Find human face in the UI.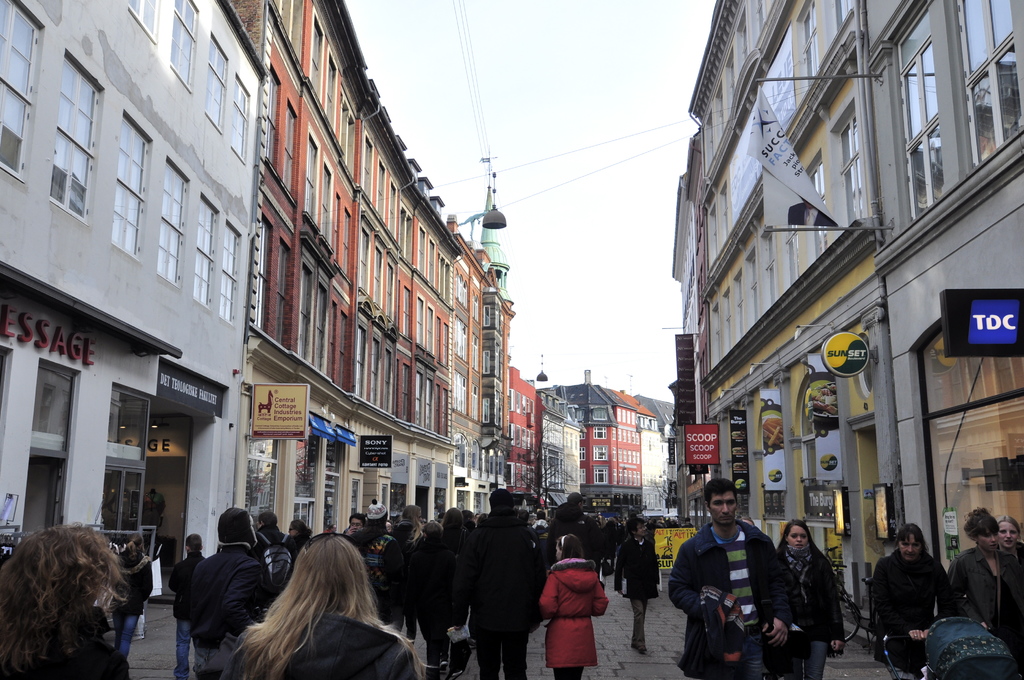
UI element at 898:533:922:561.
